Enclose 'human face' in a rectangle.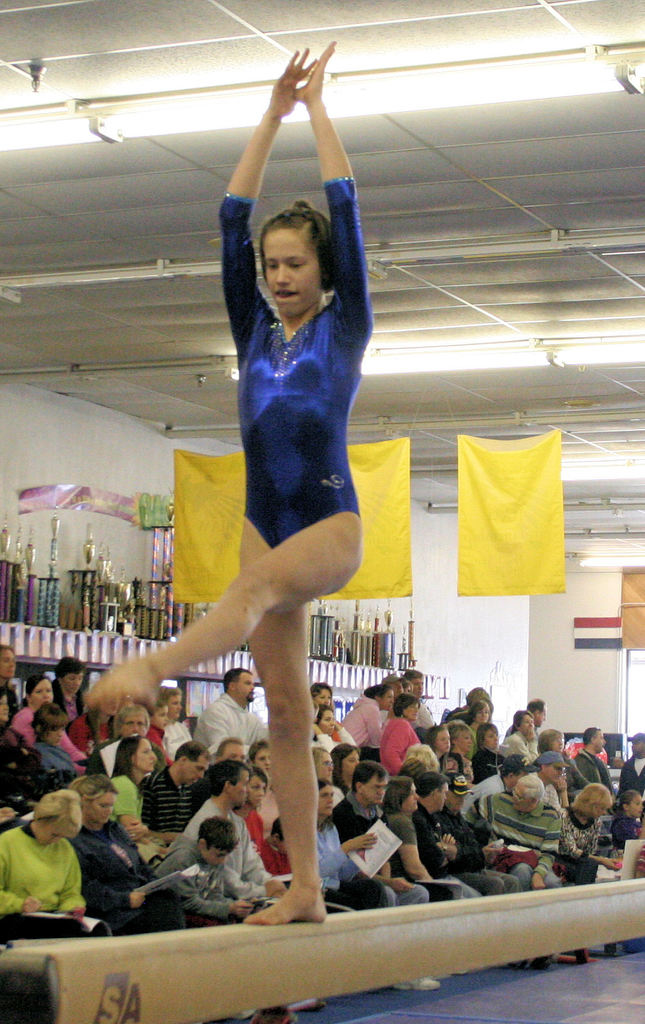
box(404, 782, 418, 812).
